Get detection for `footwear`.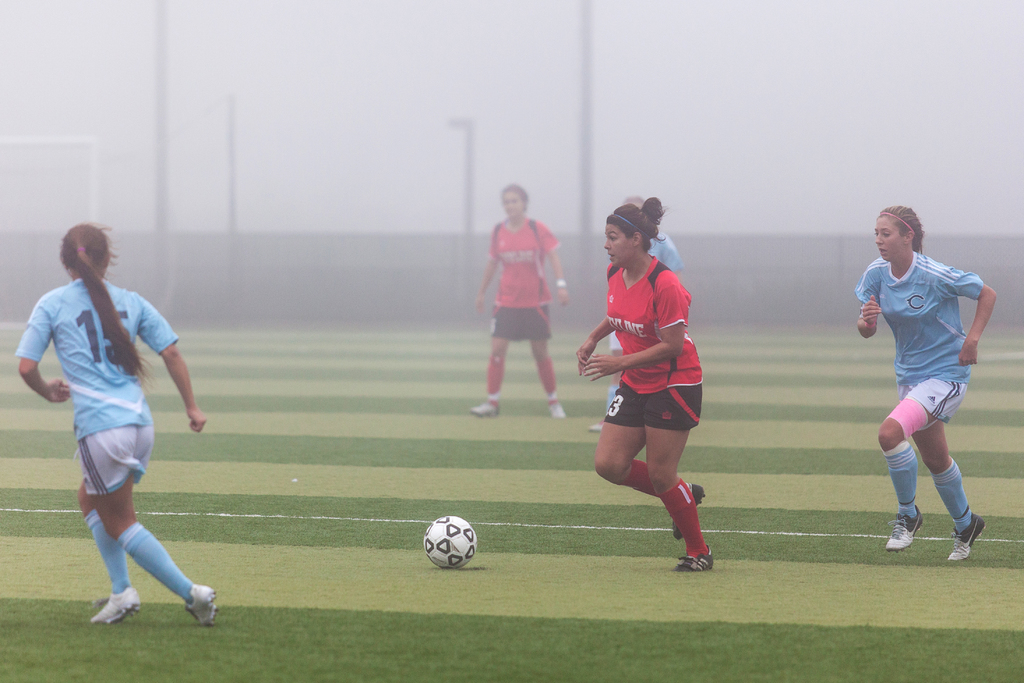
Detection: BBox(186, 582, 221, 627).
